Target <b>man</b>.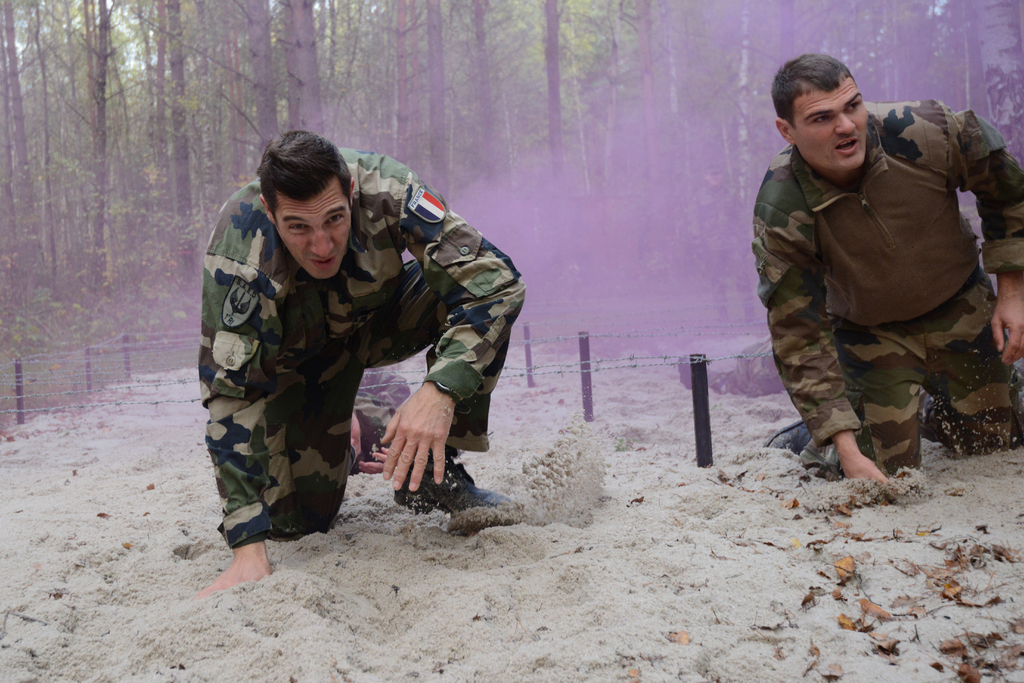
Target region: crop(760, 49, 1023, 497).
